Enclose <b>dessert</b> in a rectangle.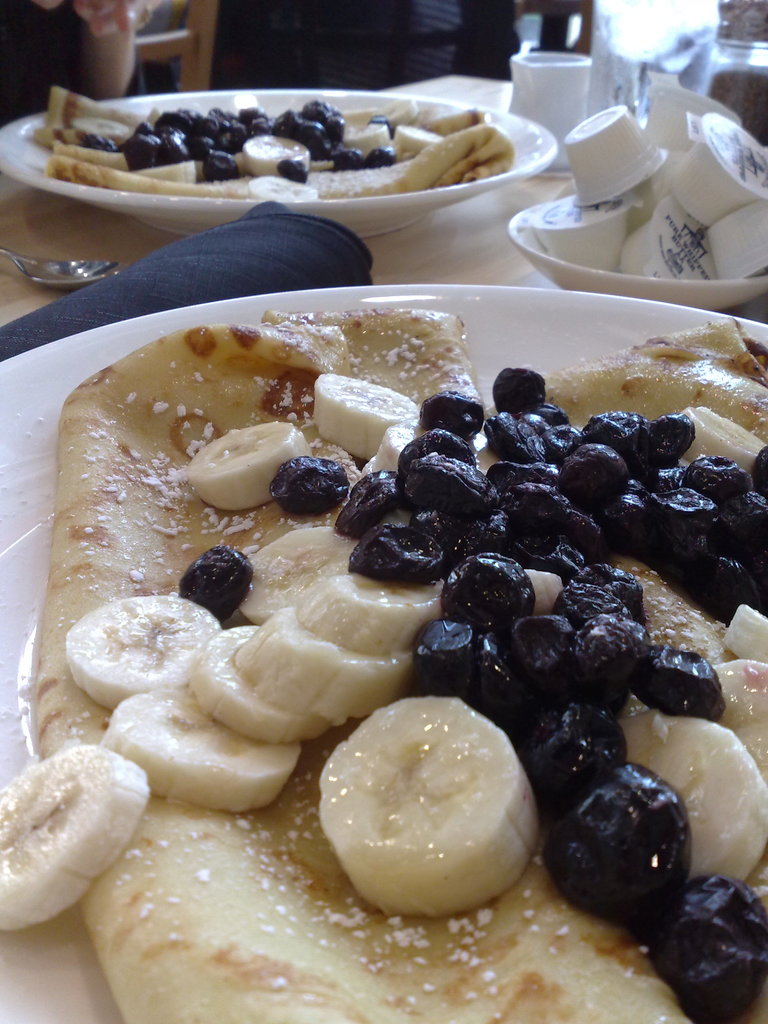
Rect(605, 698, 767, 867).
